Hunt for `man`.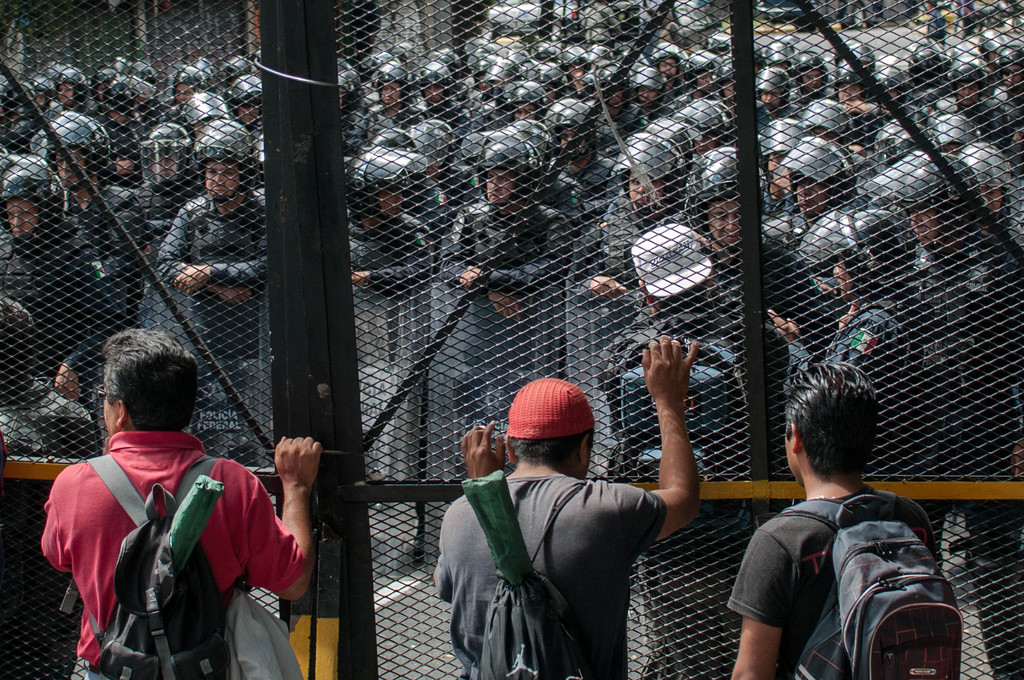
Hunted down at [719,372,982,679].
